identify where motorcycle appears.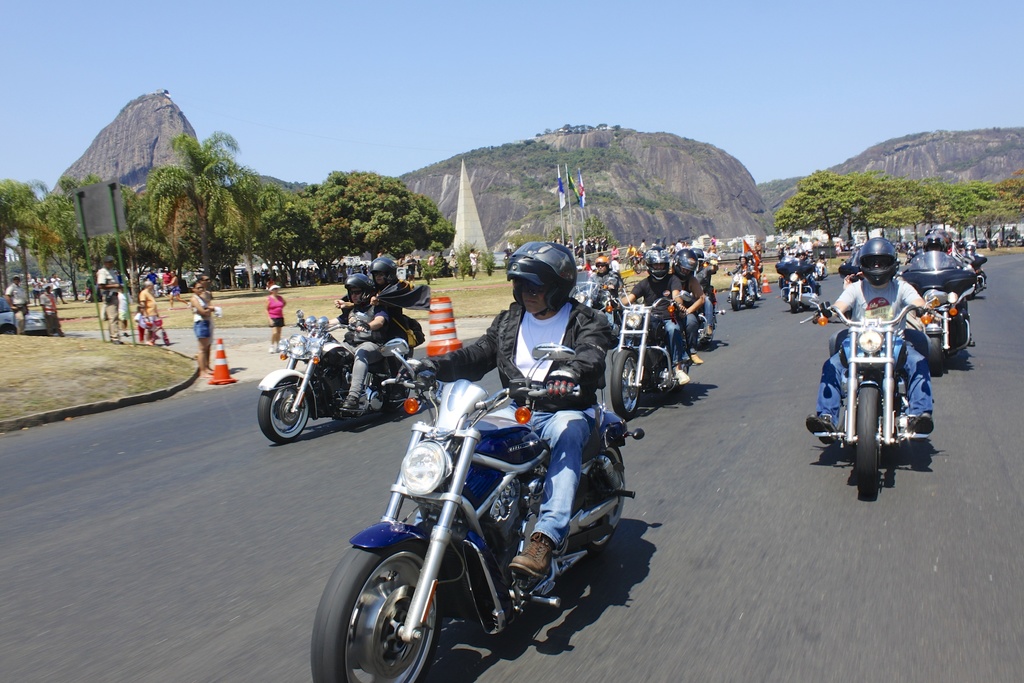
Appears at Rect(255, 308, 434, 444).
